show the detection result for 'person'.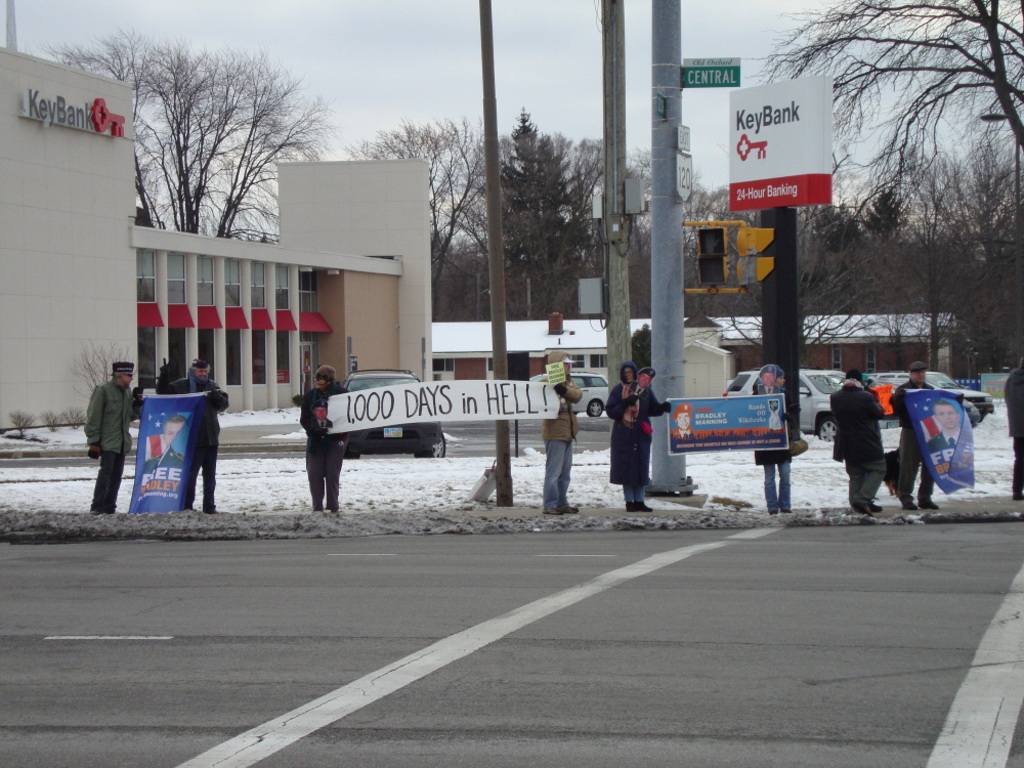
[896, 360, 942, 510].
